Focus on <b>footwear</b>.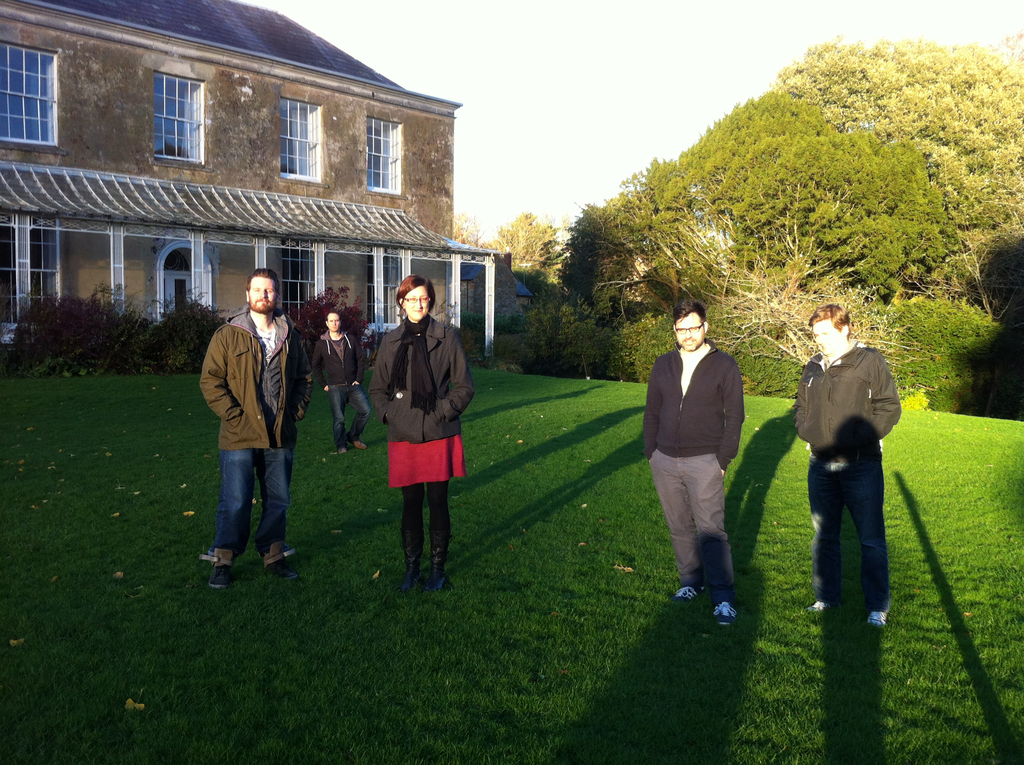
Focused at select_region(348, 433, 366, 451).
